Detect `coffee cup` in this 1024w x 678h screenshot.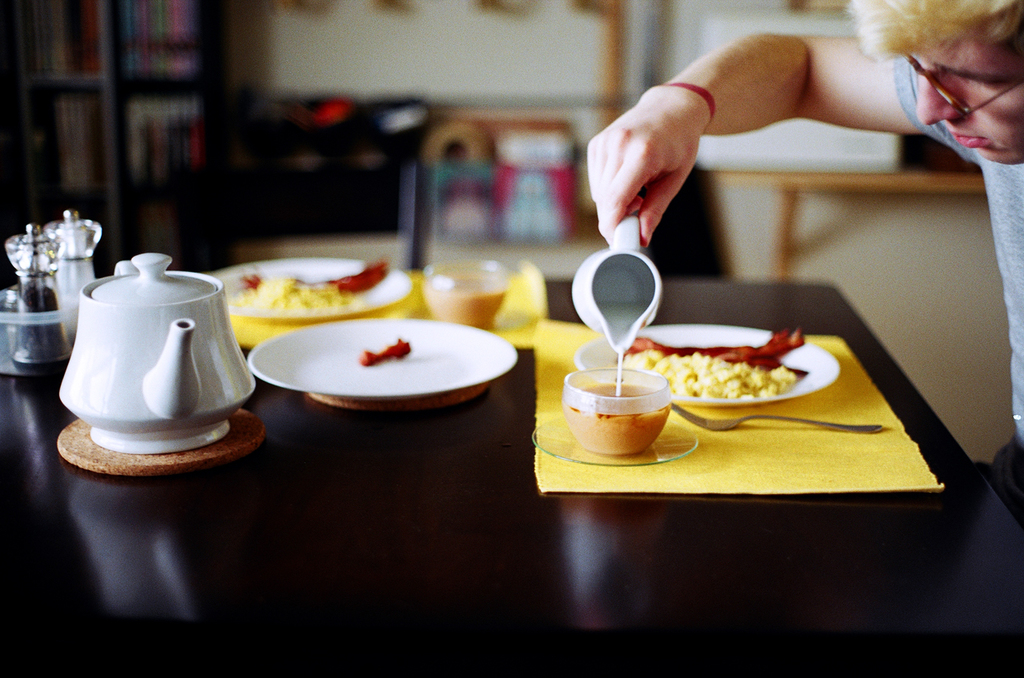
Detection: 423 257 507 328.
